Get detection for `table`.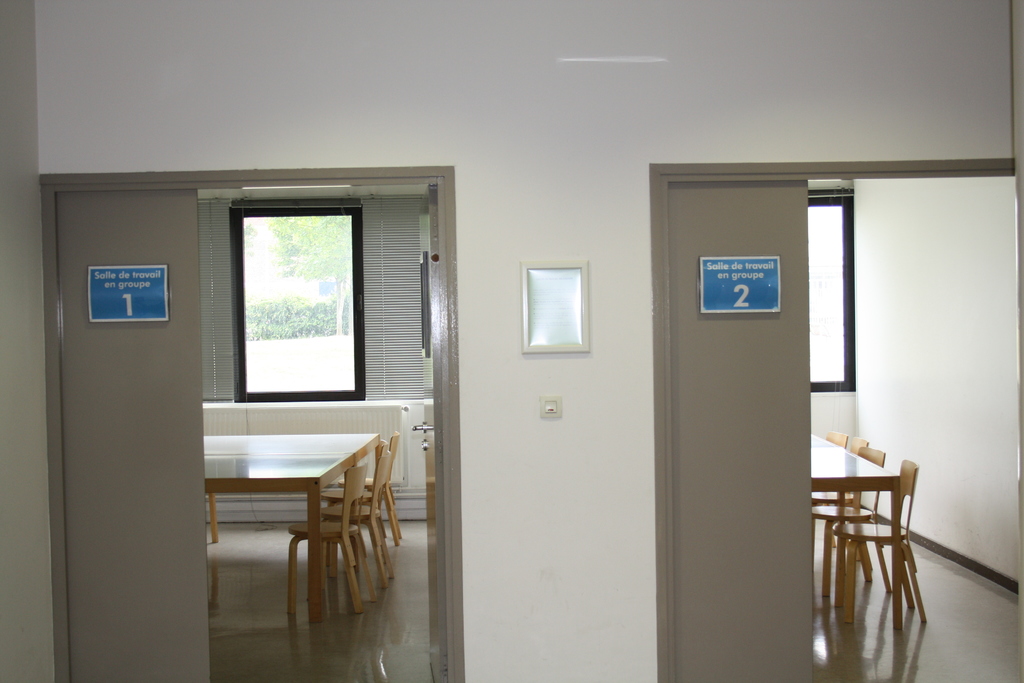
Detection: <region>186, 424, 397, 628</region>.
